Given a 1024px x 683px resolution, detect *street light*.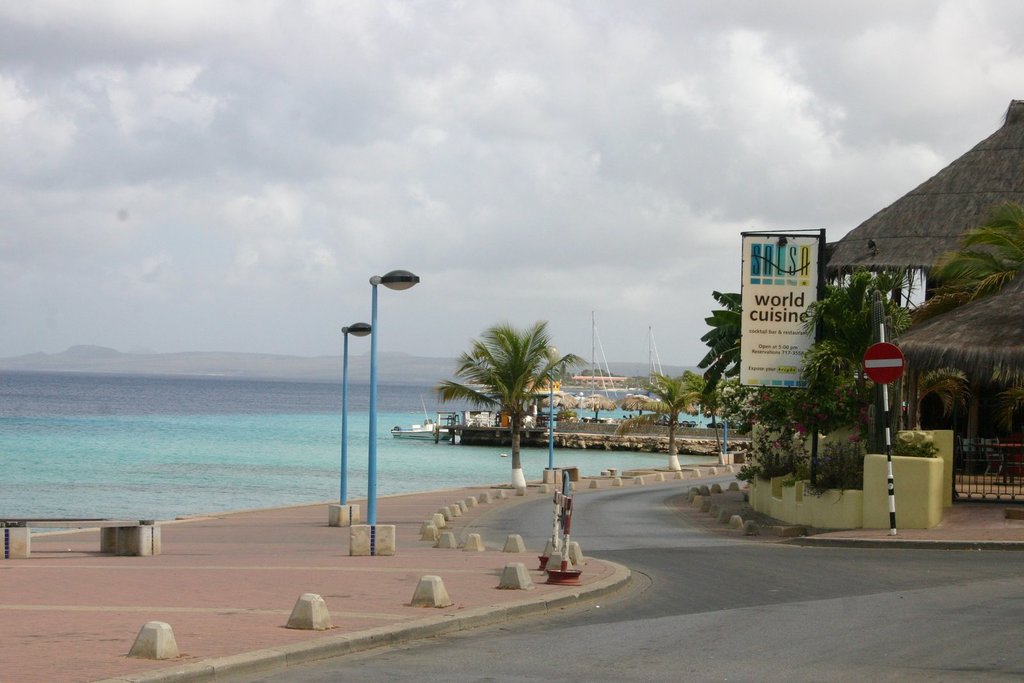
Rect(543, 346, 568, 486).
